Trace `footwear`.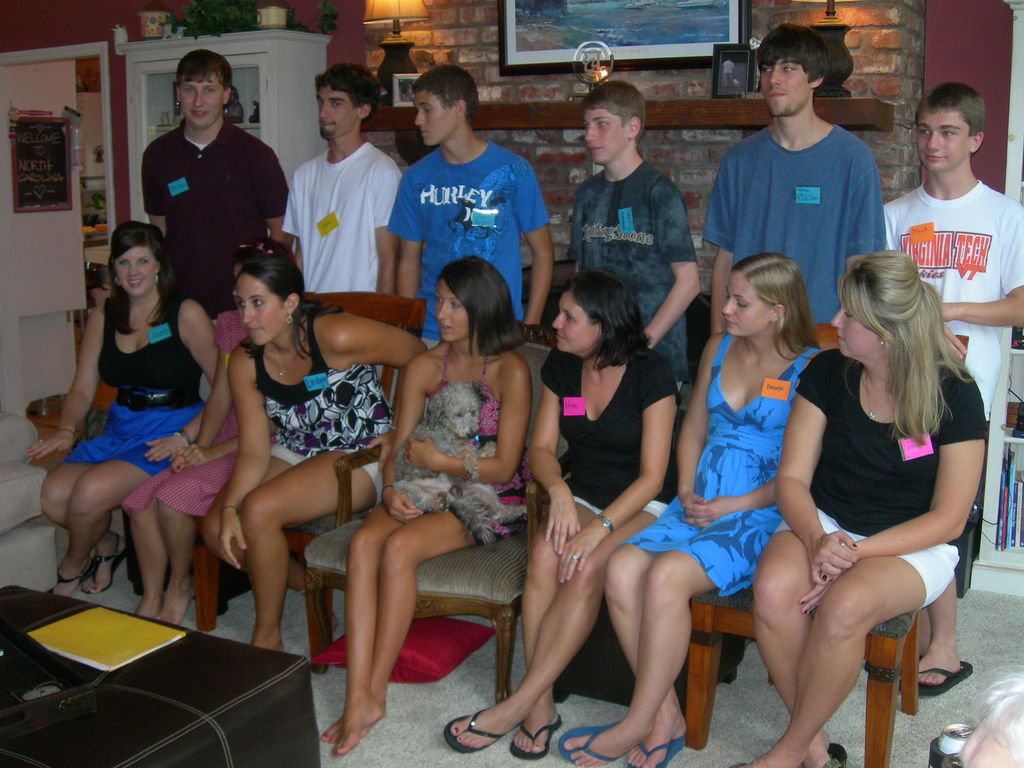
Traced to {"x1": 80, "y1": 538, "x2": 130, "y2": 595}.
